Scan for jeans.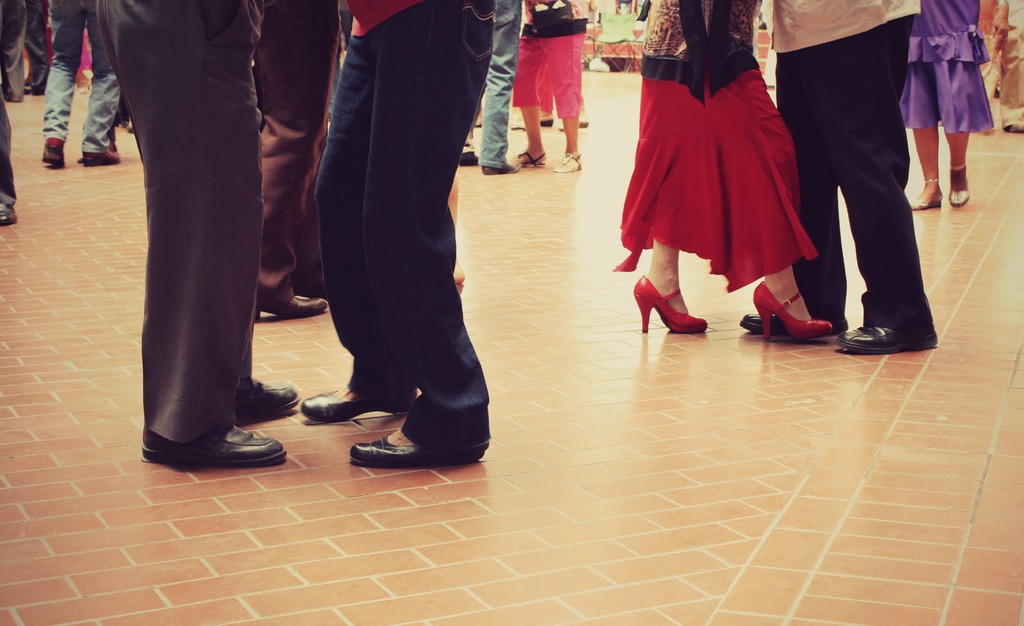
Scan result: (43, 0, 122, 150).
